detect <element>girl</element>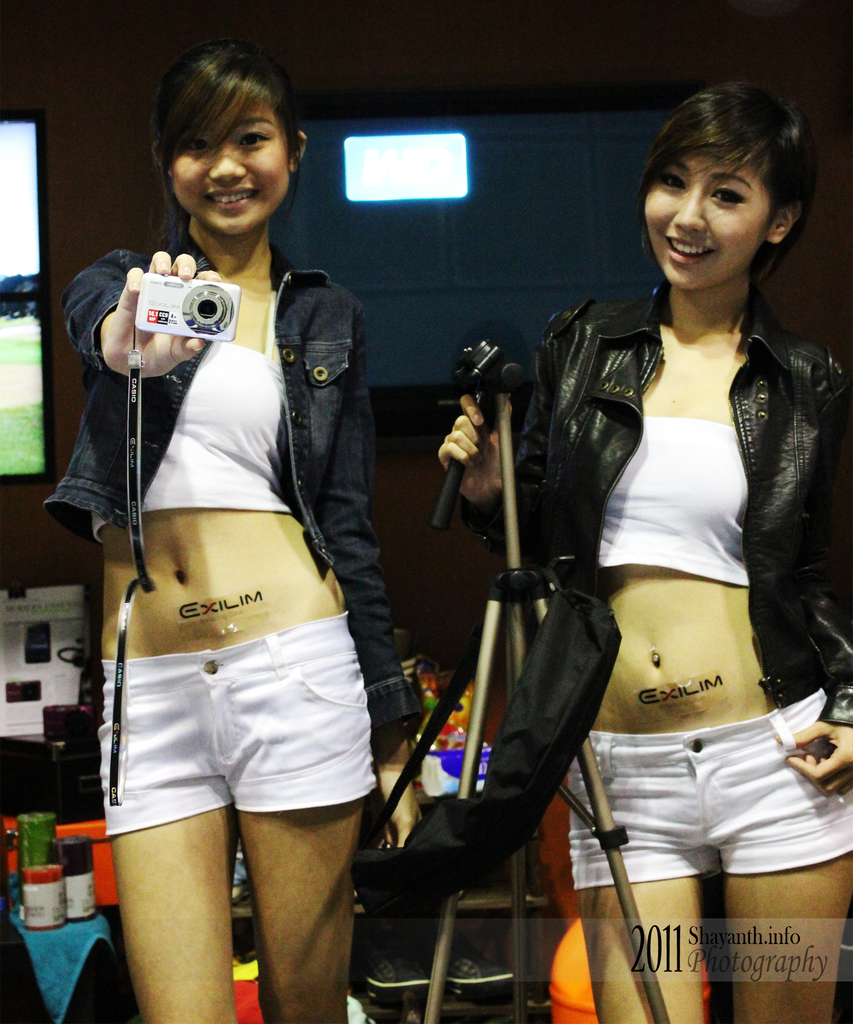
434:80:852:1021
